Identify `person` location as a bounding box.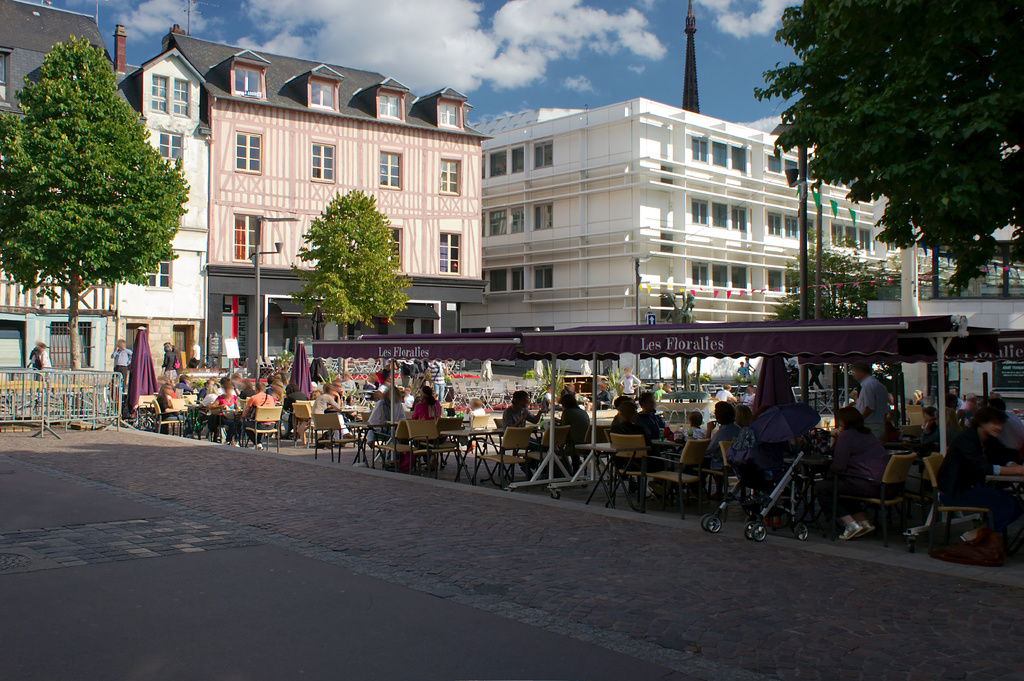
crop(715, 385, 737, 402).
